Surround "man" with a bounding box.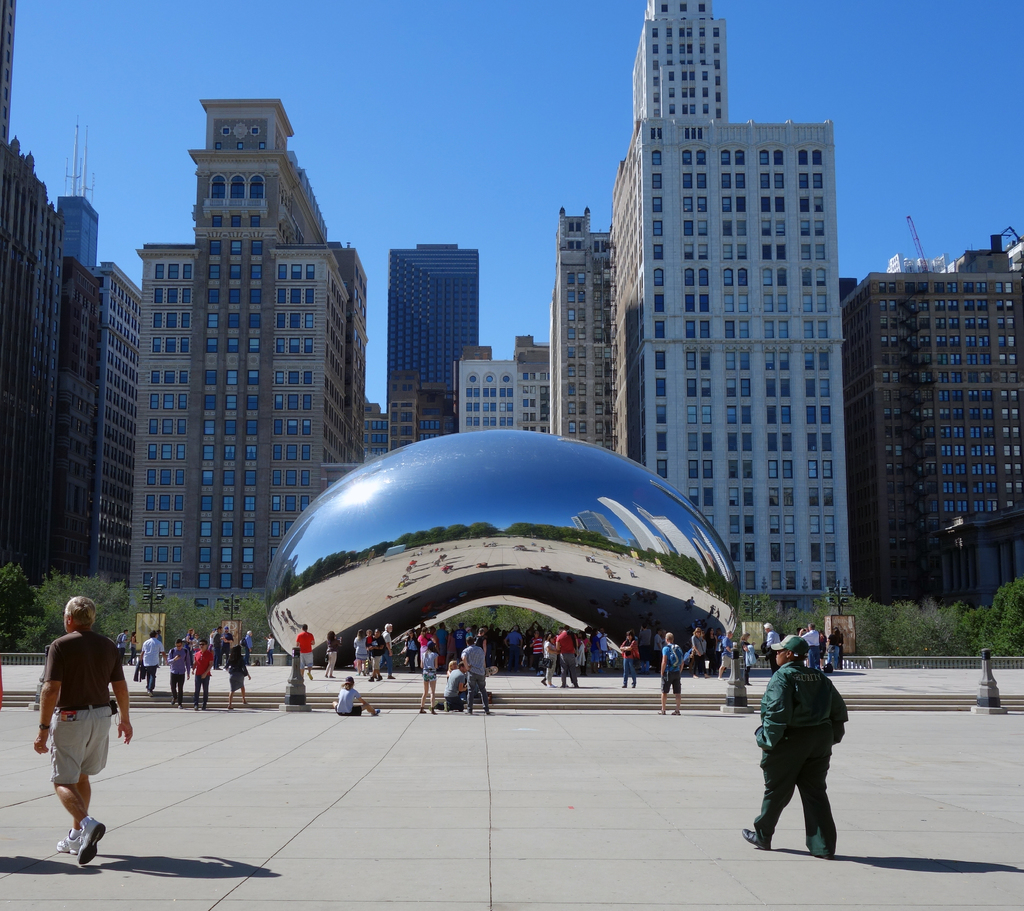
detection(24, 596, 127, 865).
